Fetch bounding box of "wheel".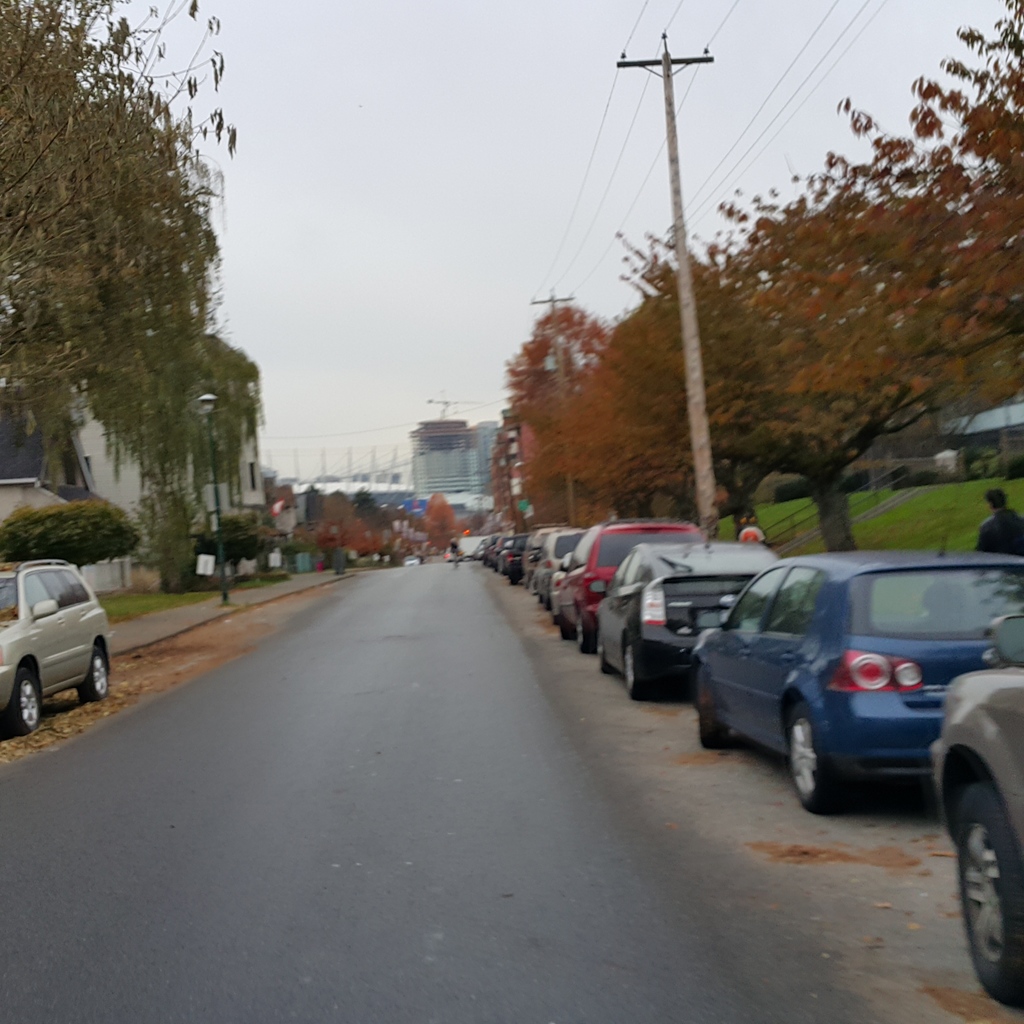
Bbox: (left=948, top=784, right=1023, bottom=1015).
